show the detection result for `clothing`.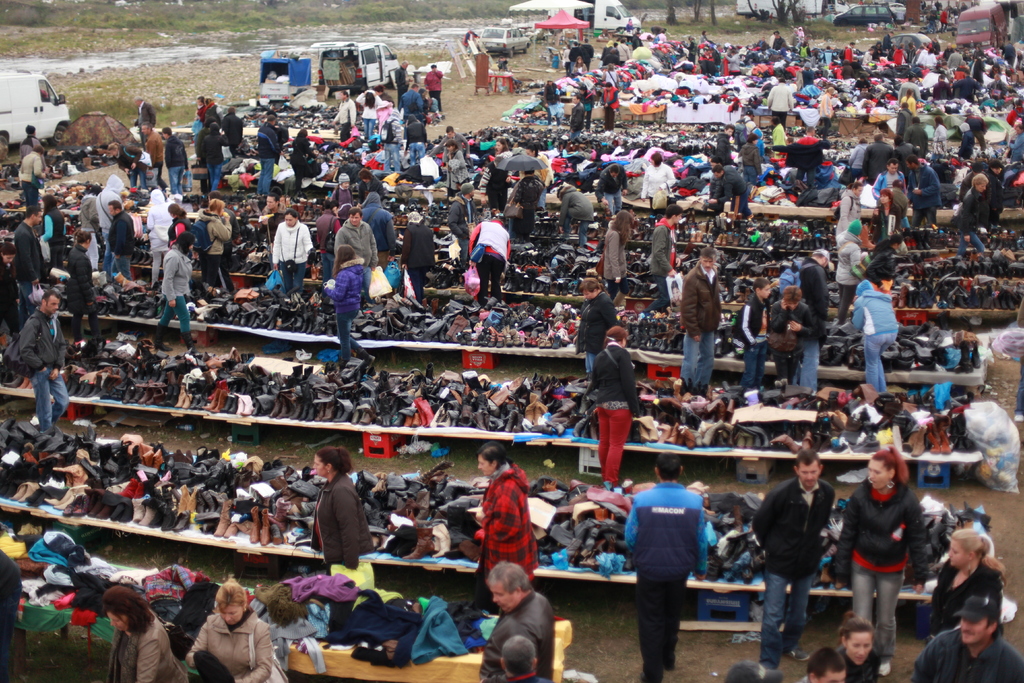
x1=470 y1=466 x2=544 y2=603.
